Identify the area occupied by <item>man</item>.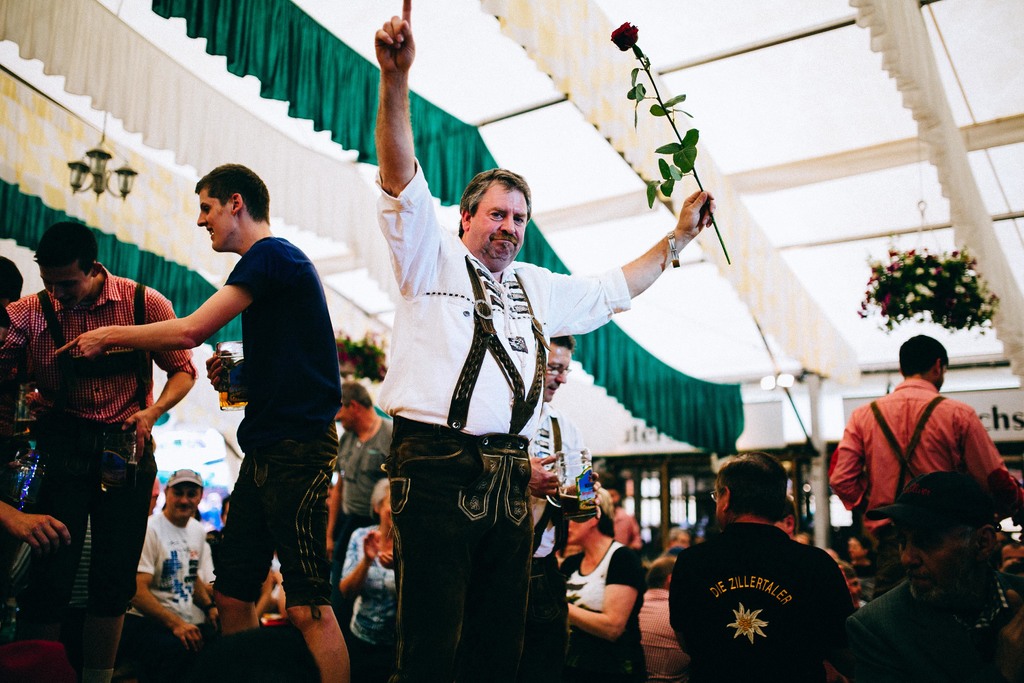
Area: x1=134, y1=470, x2=215, y2=654.
